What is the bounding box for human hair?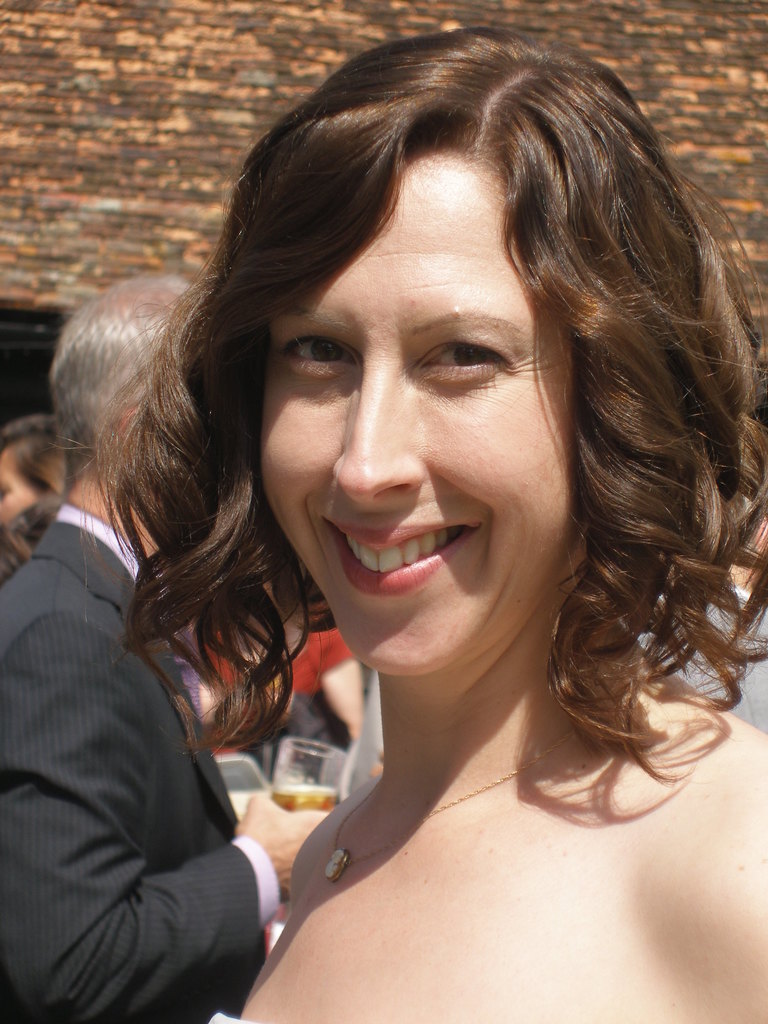
50,274,191,481.
